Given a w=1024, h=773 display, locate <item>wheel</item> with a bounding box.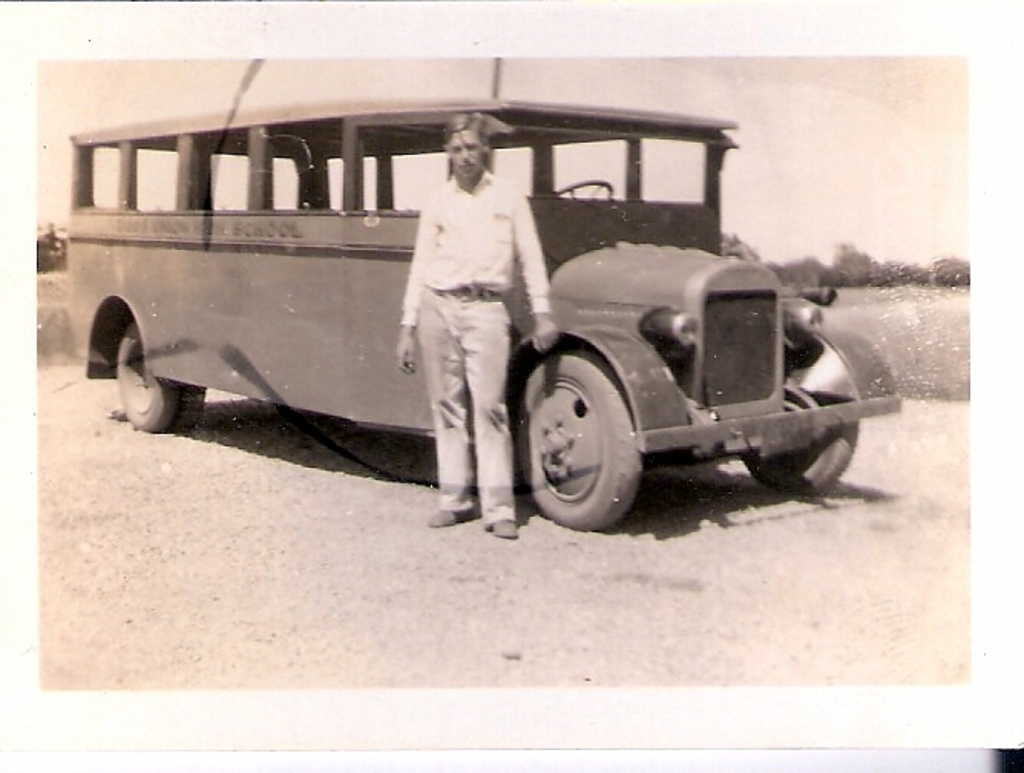
Located: 181 379 207 433.
